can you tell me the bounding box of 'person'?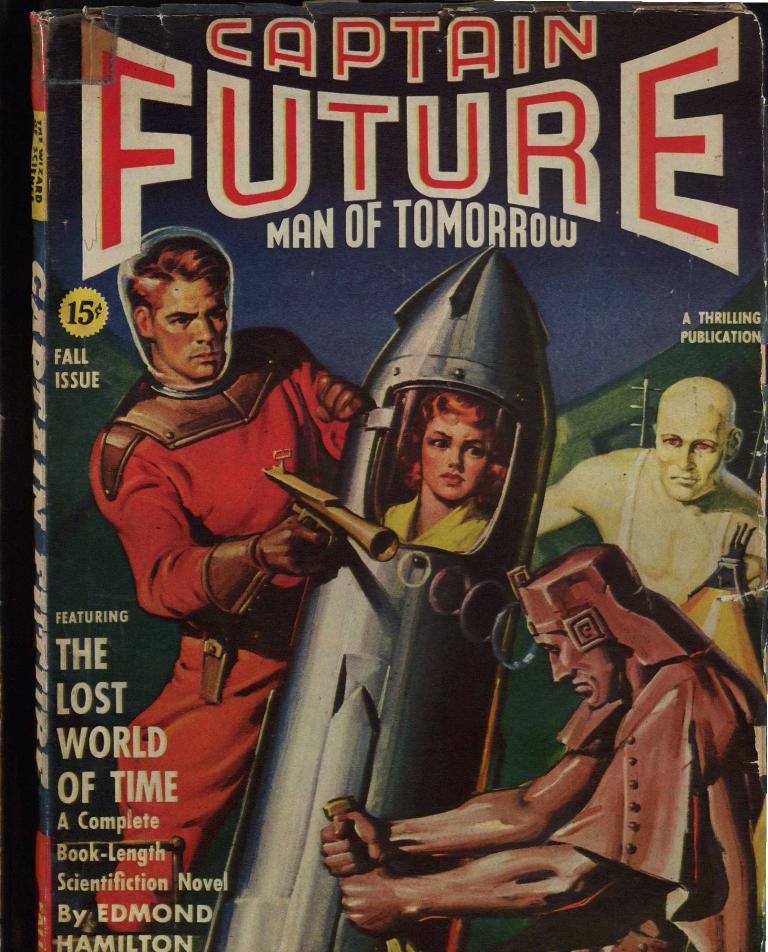
<region>95, 229, 375, 931</region>.
